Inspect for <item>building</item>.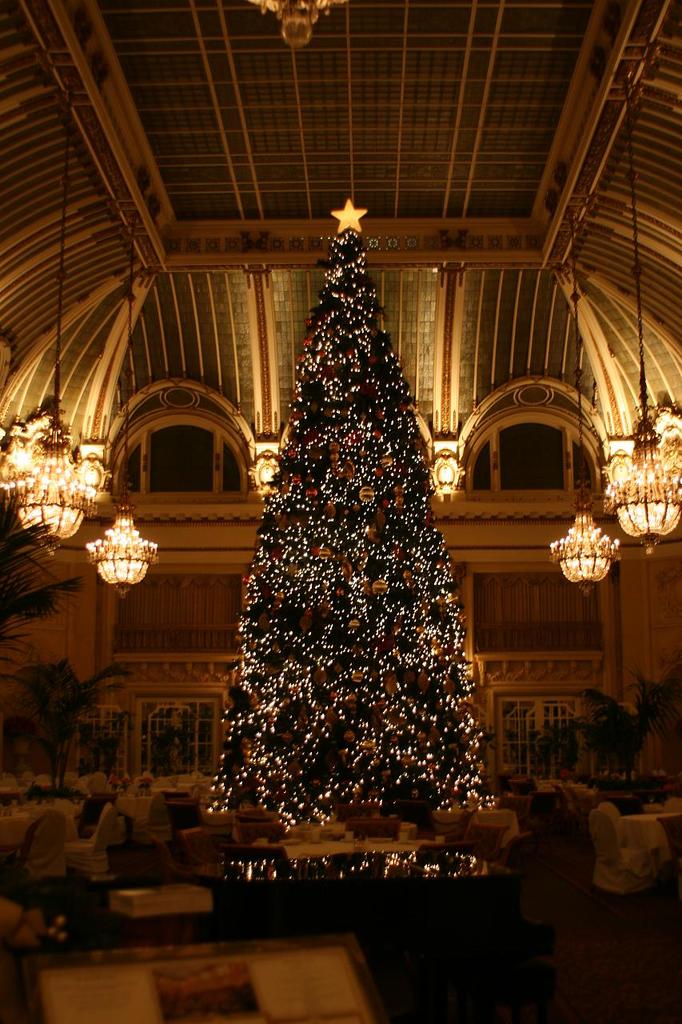
Inspection: x1=0 y1=0 x2=681 y2=1023.
